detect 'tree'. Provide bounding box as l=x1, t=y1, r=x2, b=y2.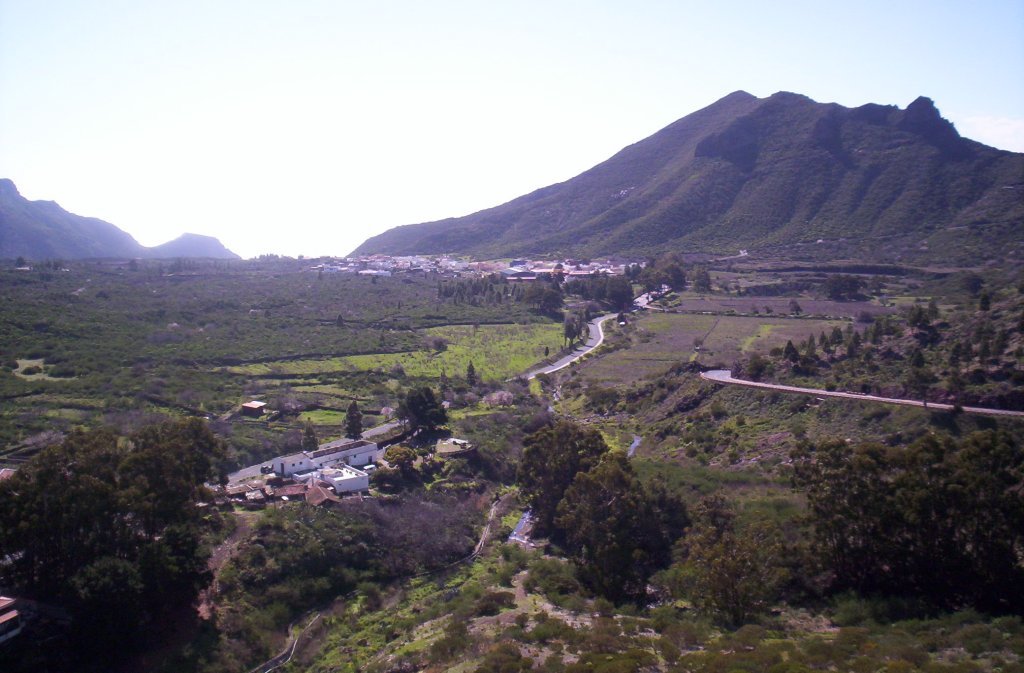
l=966, t=270, r=985, b=291.
